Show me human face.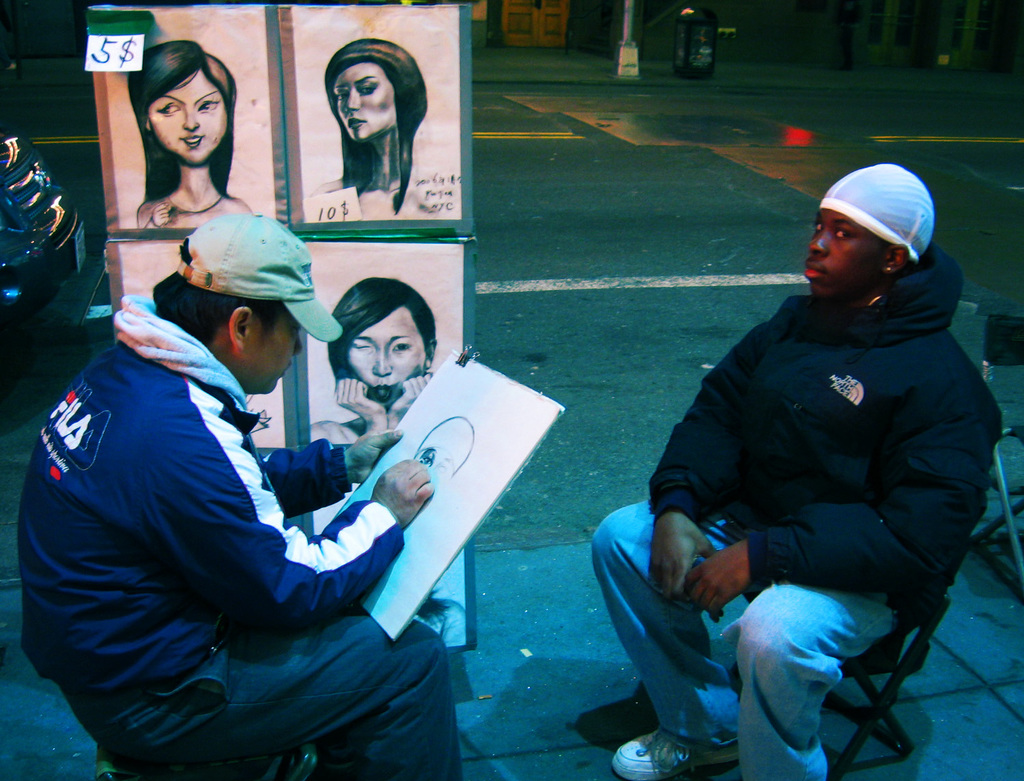
human face is here: x1=243 y1=313 x2=305 y2=396.
